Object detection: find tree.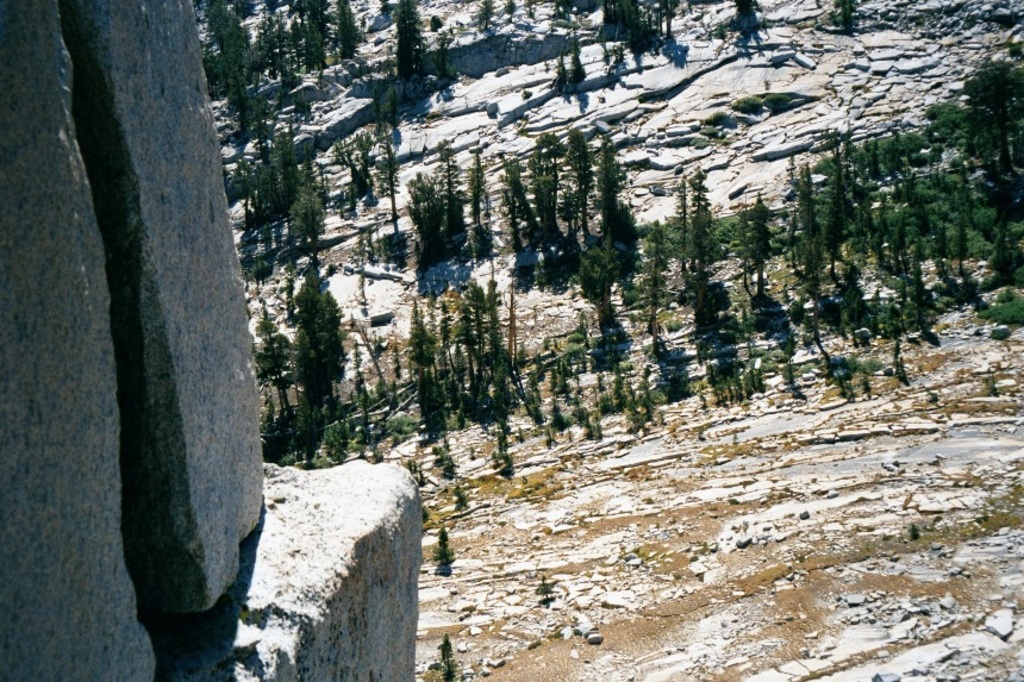
(left=285, top=255, right=348, bottom=413).
